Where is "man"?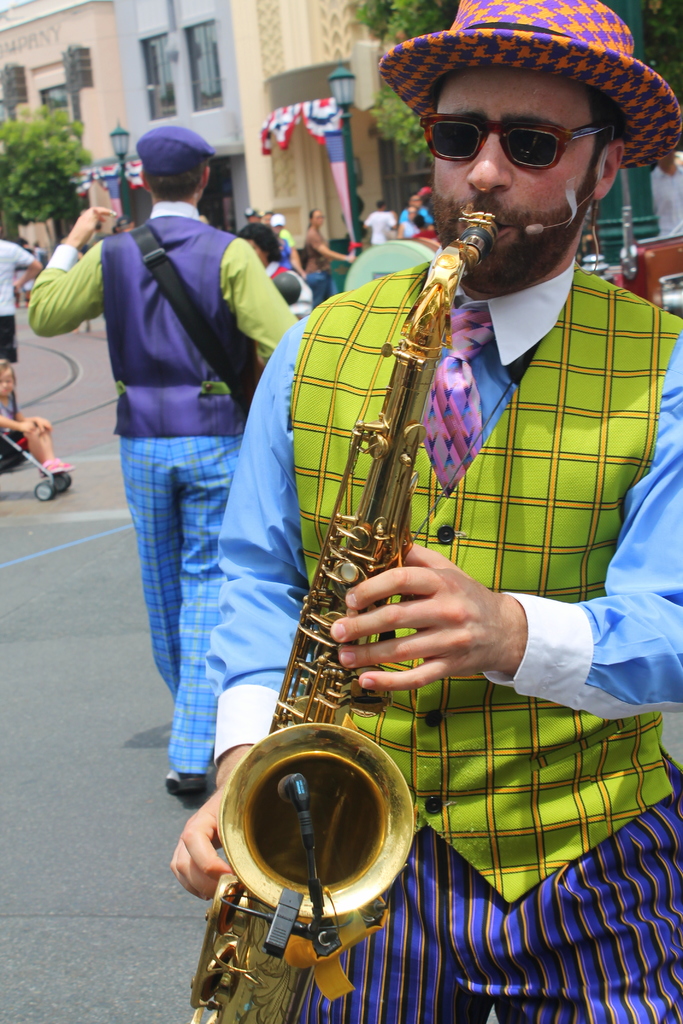
box(69, 137, 287, 763).
